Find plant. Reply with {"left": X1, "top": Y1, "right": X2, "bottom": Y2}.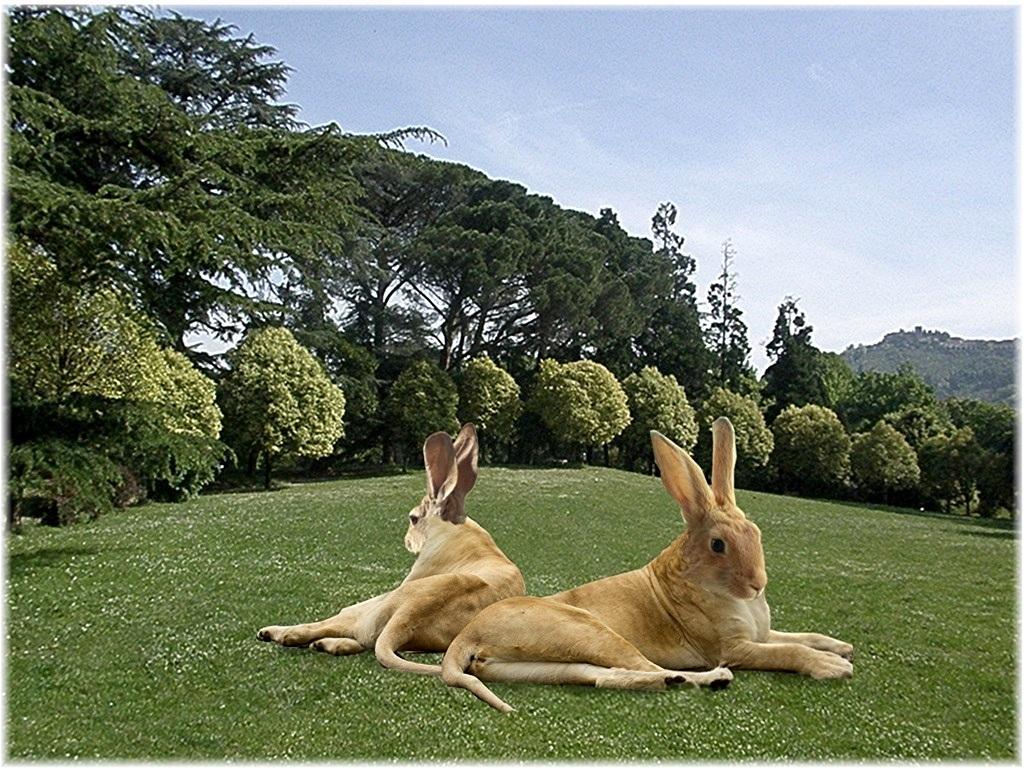
{"left": 846, "top": 423, "right": 925, "bottom": 512}.
